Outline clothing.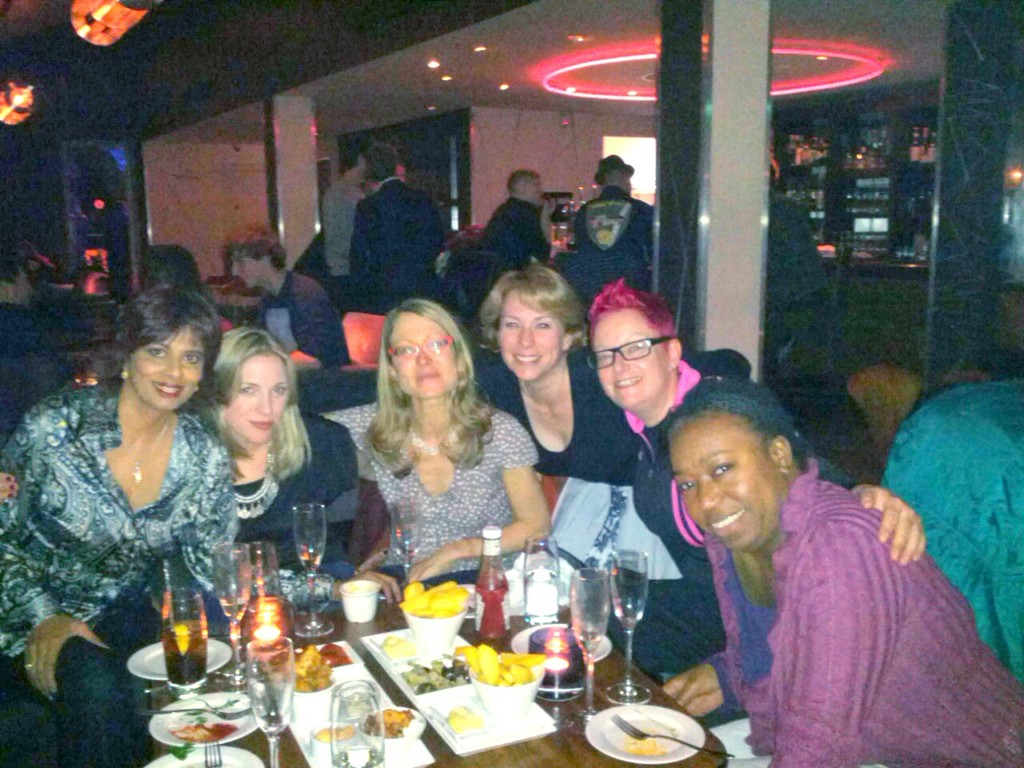
Outline: Rect(251, 266, 342, 380).
